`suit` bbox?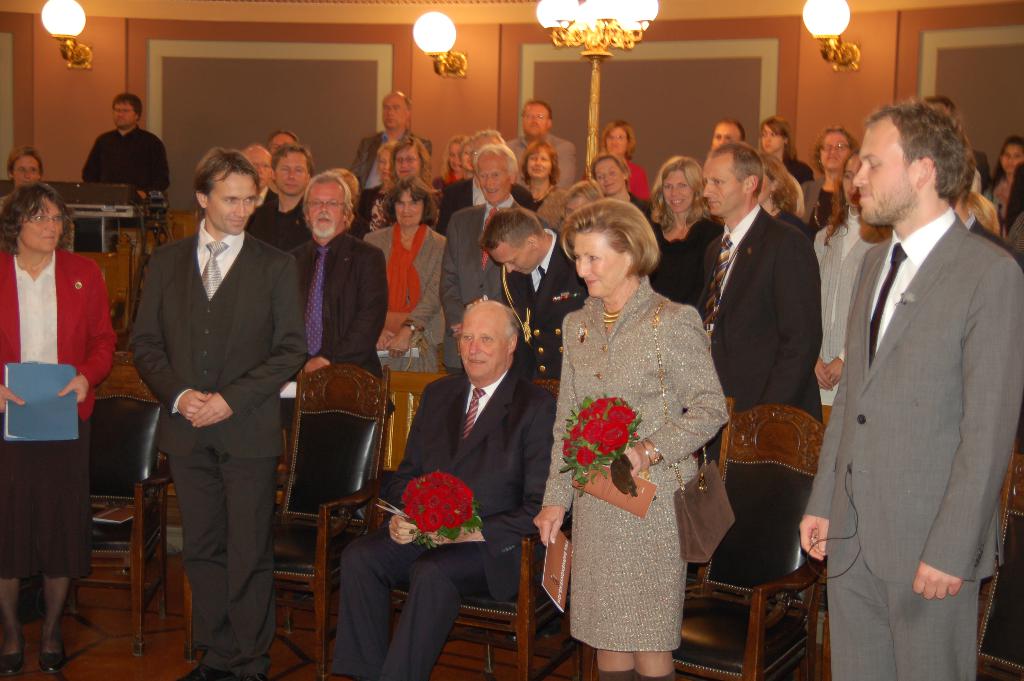
<region>134, 136, 293, 680</region>
